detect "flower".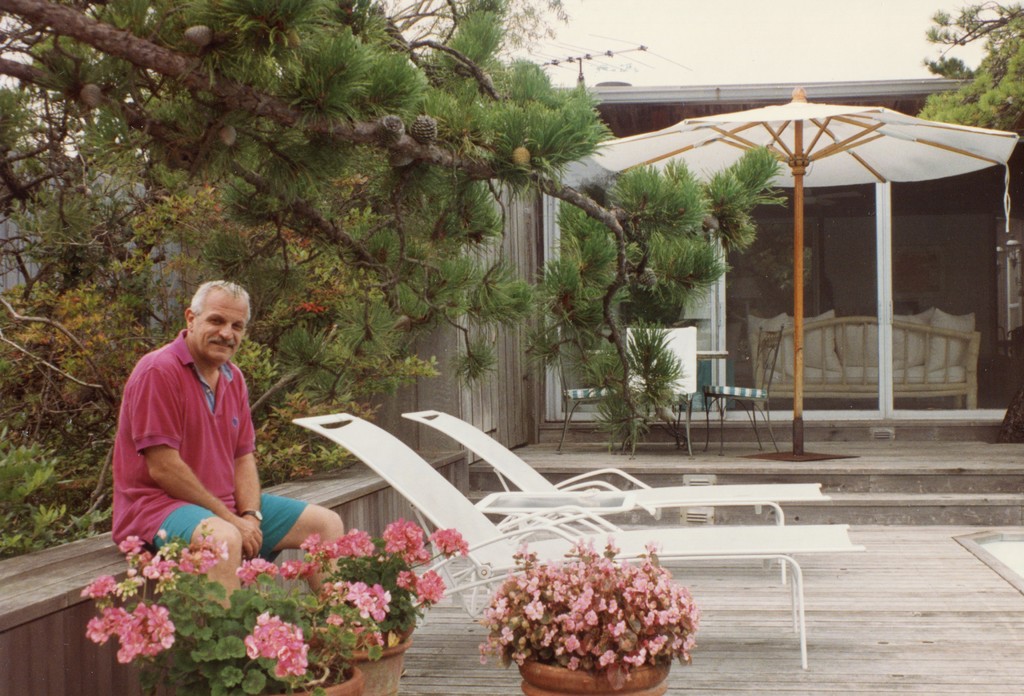
Detected at bbox(380, 515, 431, 556).
